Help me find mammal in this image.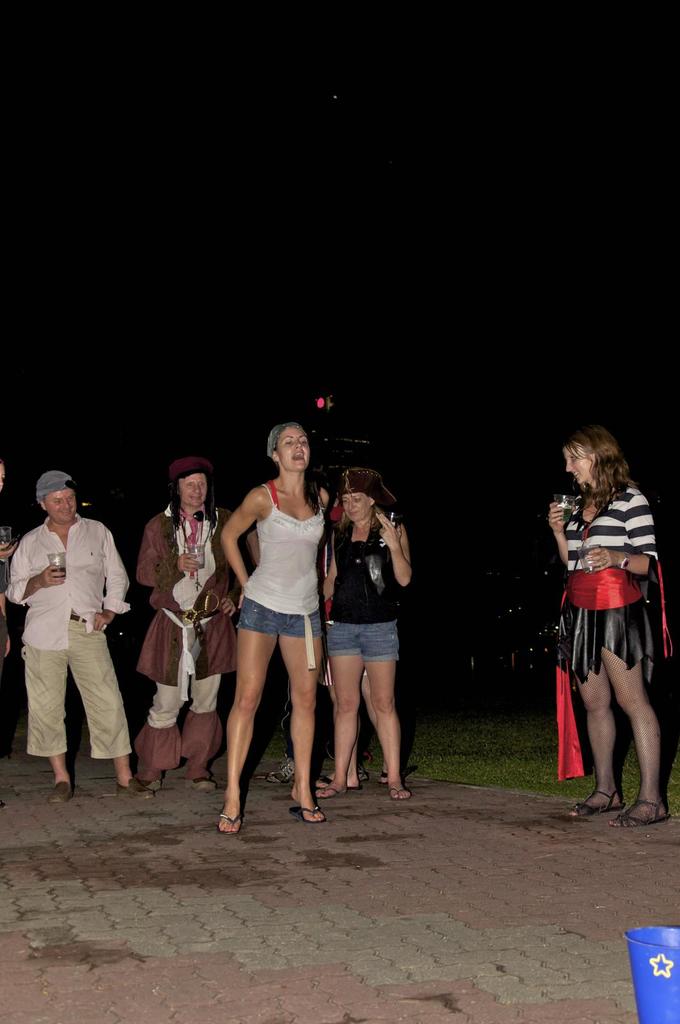
Found it: 219/417/342/835.
